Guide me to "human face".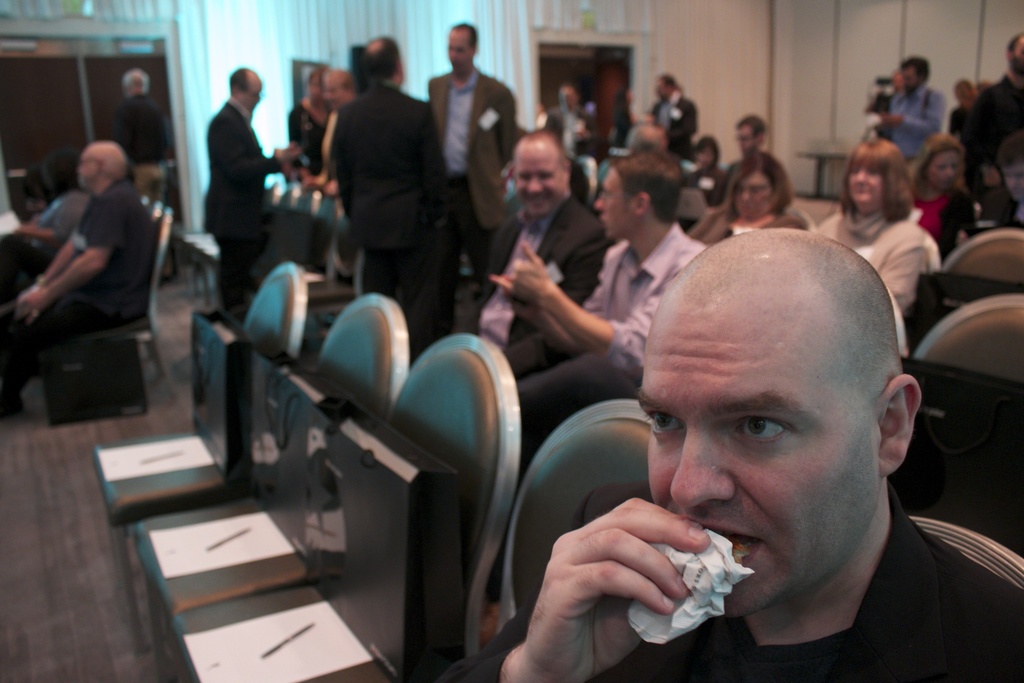
Guidance: crop(515, 136, 556, 215).
